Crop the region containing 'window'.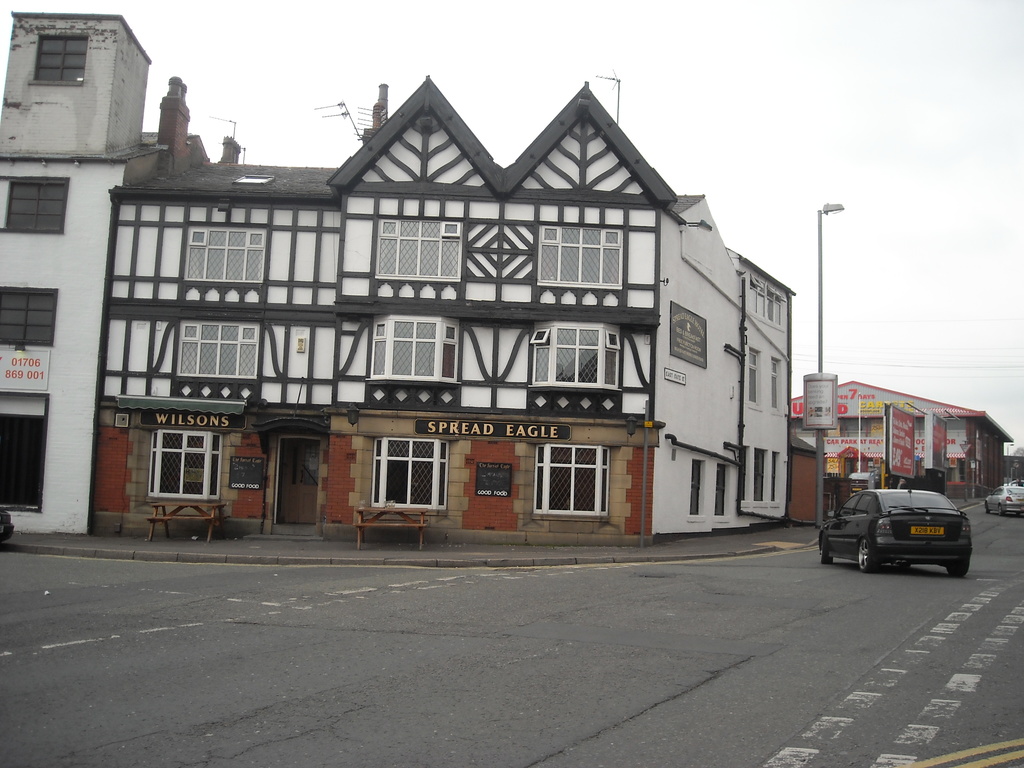
Crop region: left=0, top=177, right=67, bottom=234.
